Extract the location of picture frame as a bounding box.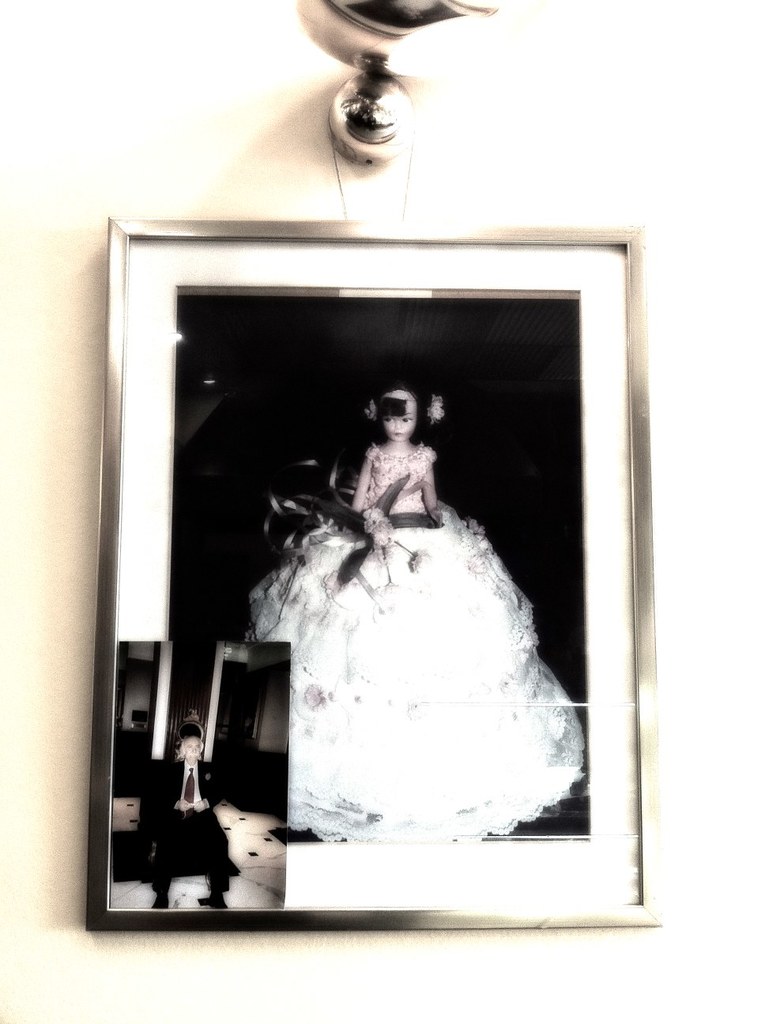
{"x1": 87, "y1": 218, "x2": 664, "y2": 929}.
